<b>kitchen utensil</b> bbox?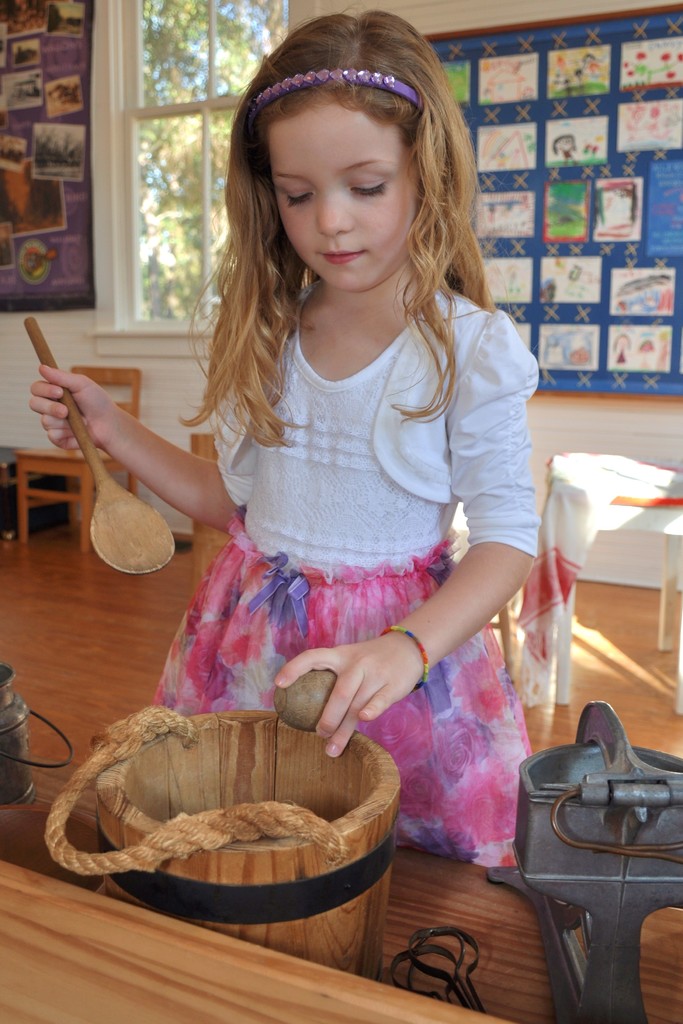
region(21, 314, 176, 575)
